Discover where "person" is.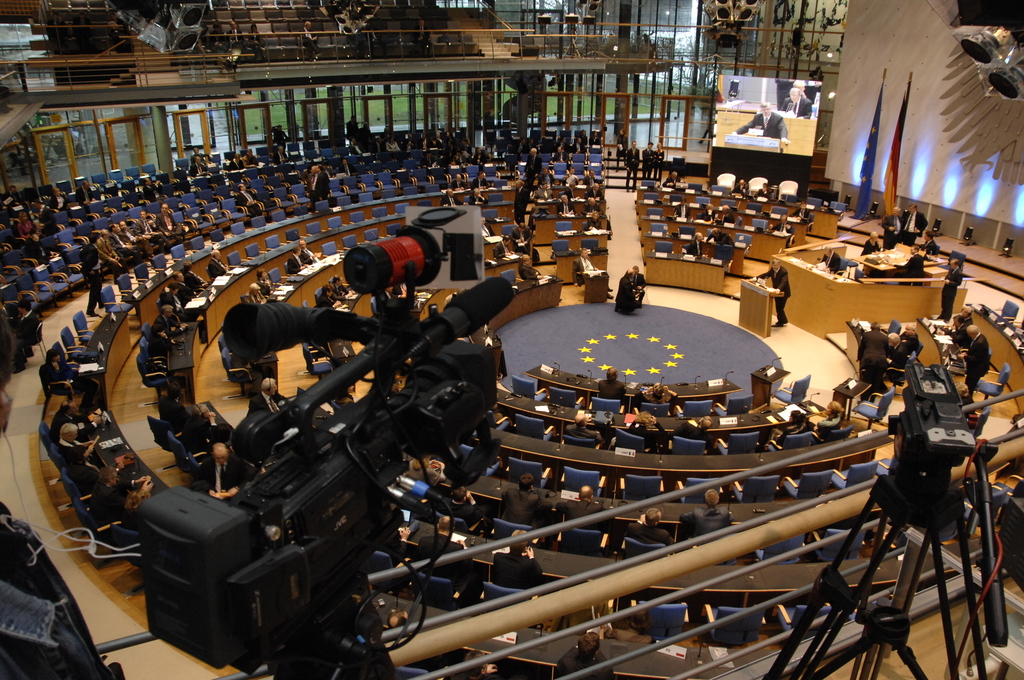
Discovered at bbox=[199, 442, 244, 501].
